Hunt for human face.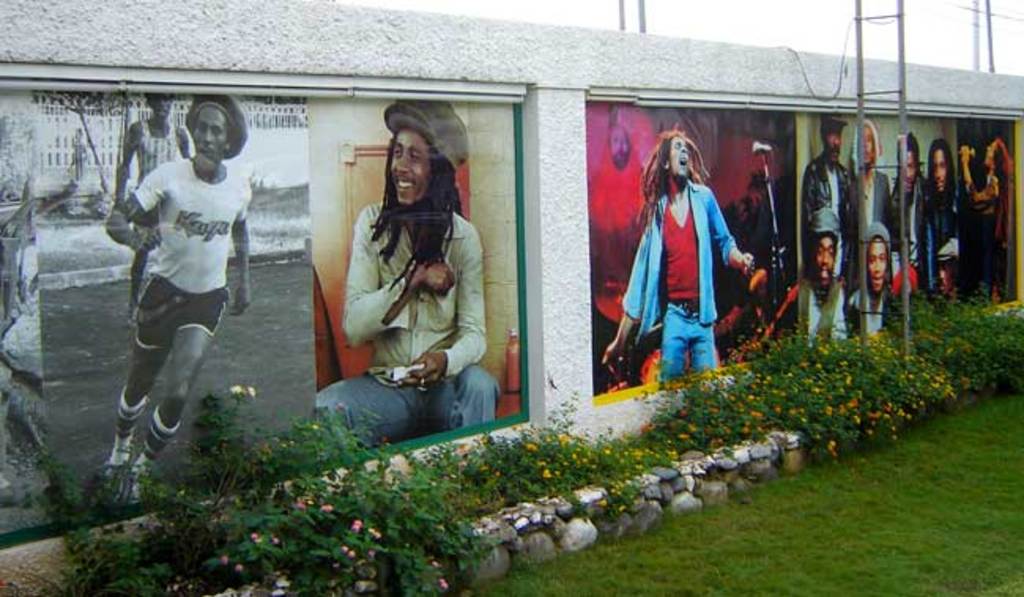
Hunted down at 859/123/877/159.
